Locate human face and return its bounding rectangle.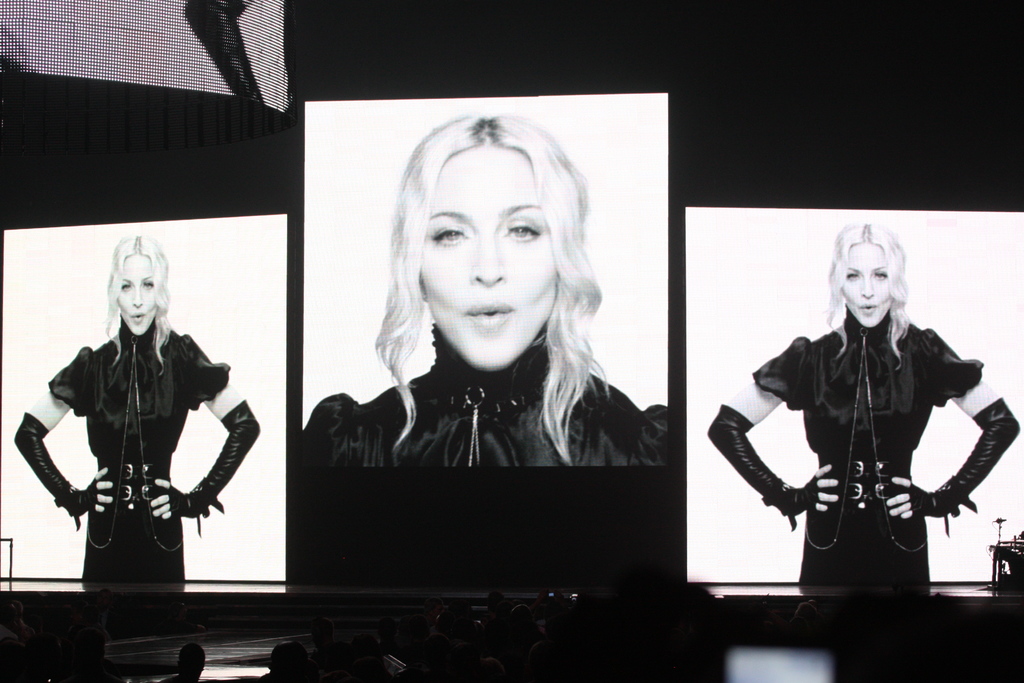
(left=421, top=146, right=556, bottom=372).
